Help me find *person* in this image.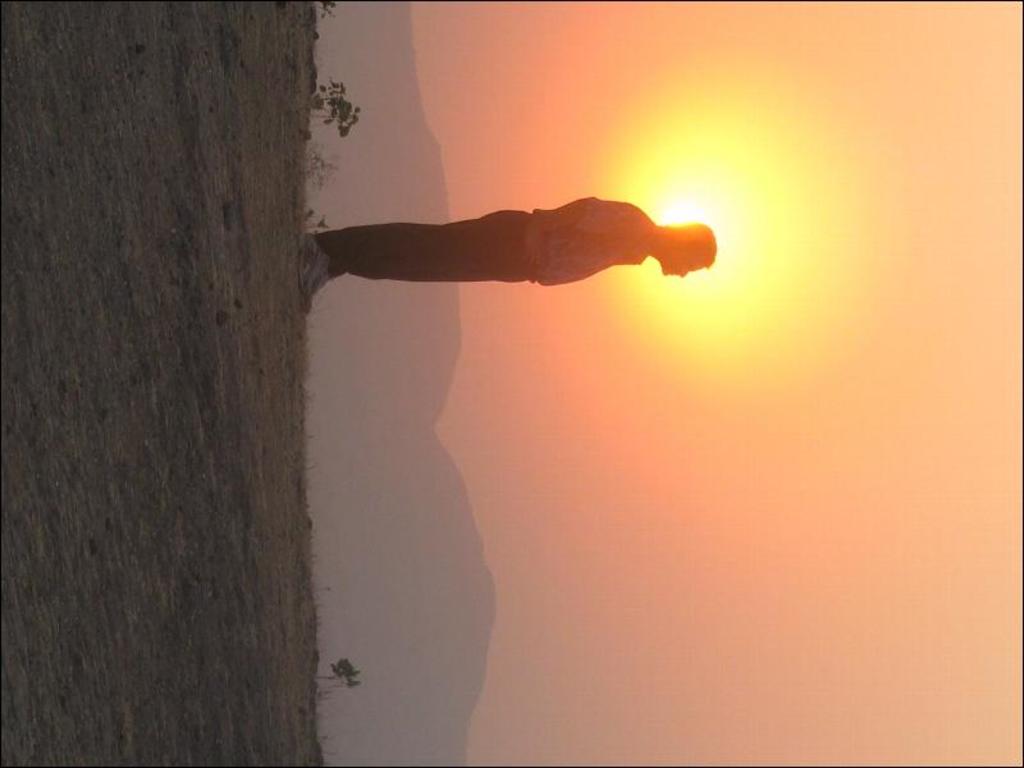
Found it: region(280, 169, 730, 328).
